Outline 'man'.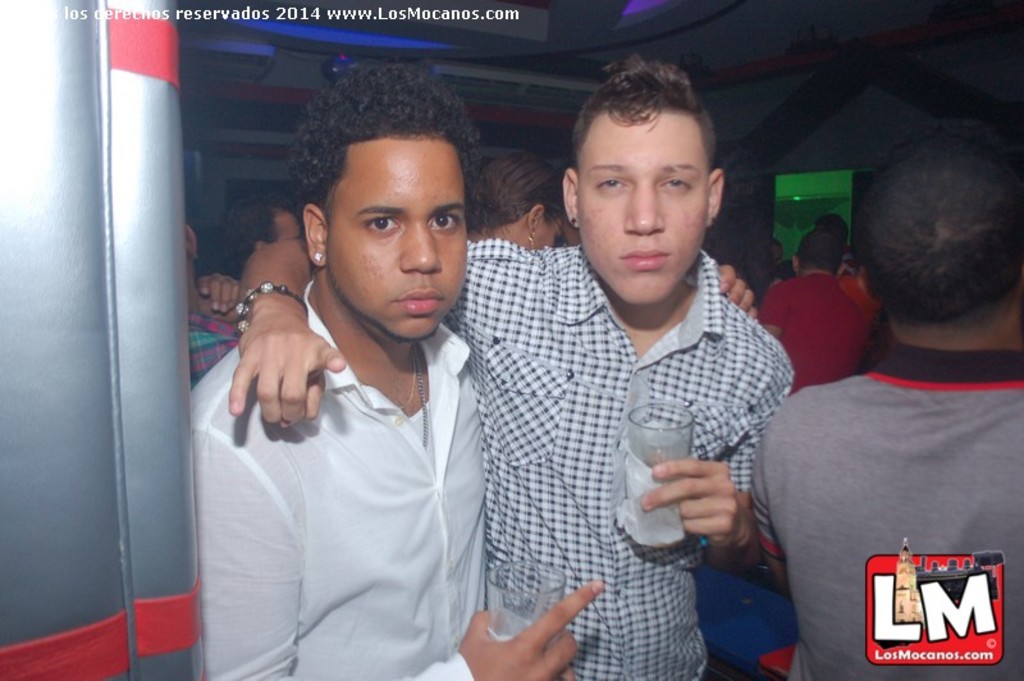
Outline: (x1=195, y1=52, x2=604, y2=680).
